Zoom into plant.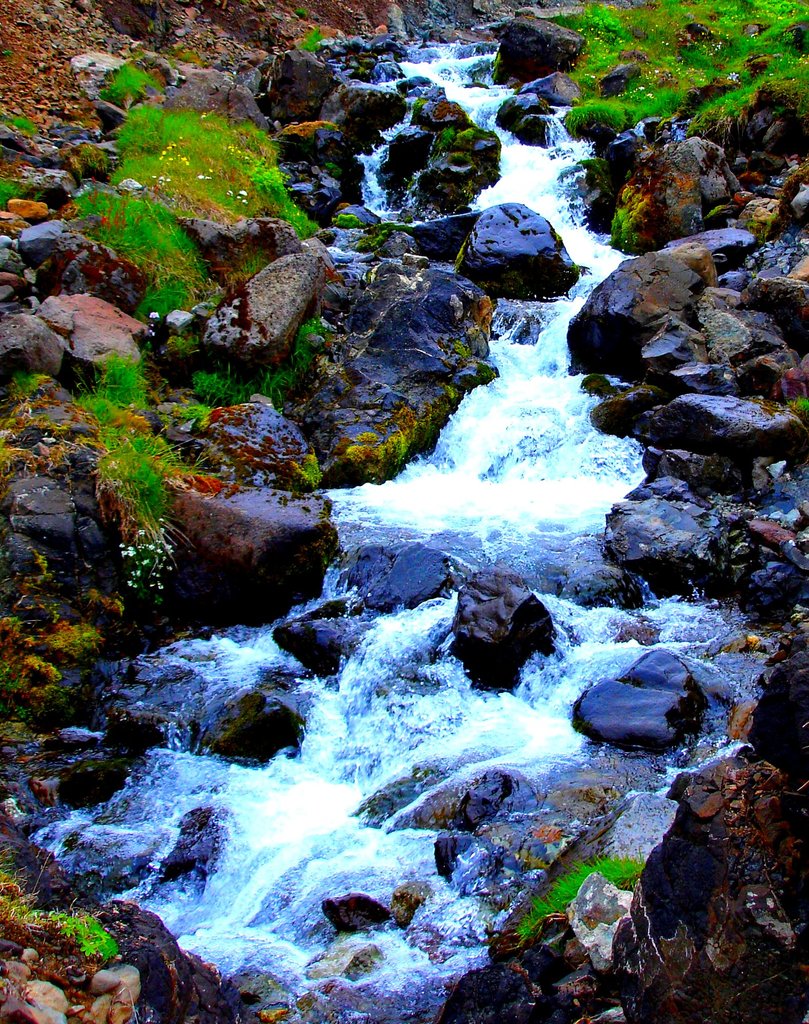
Zoom target: [left=264, top=312, right=344, bottom=399].
